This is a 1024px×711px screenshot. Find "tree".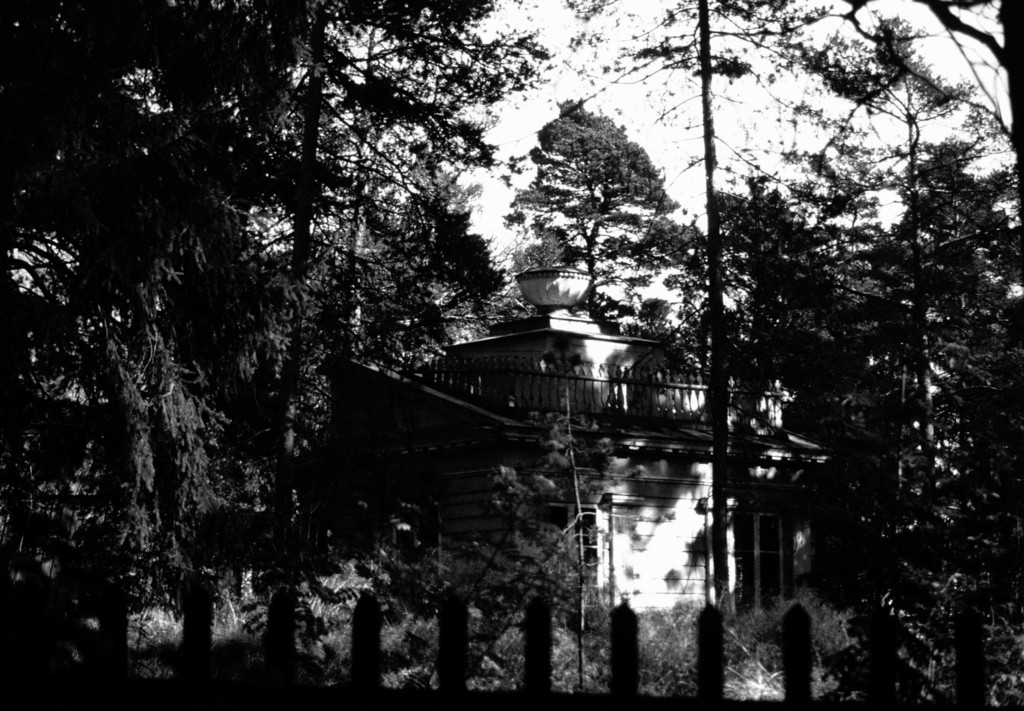
Bounding box: (0,0,1022,710).
